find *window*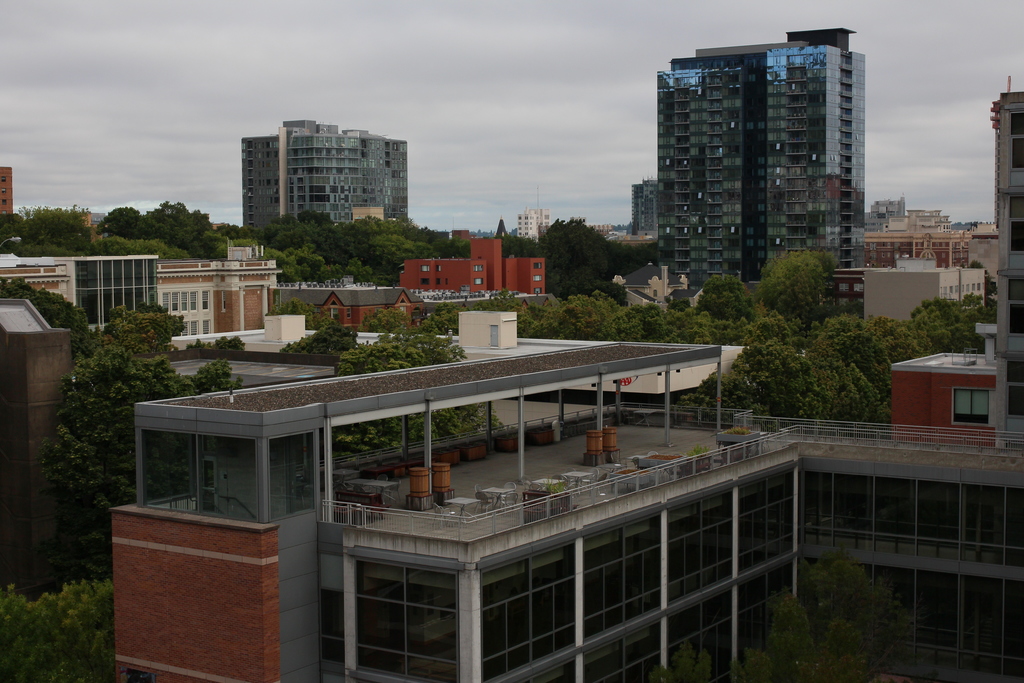
663, 591, 732, 677
